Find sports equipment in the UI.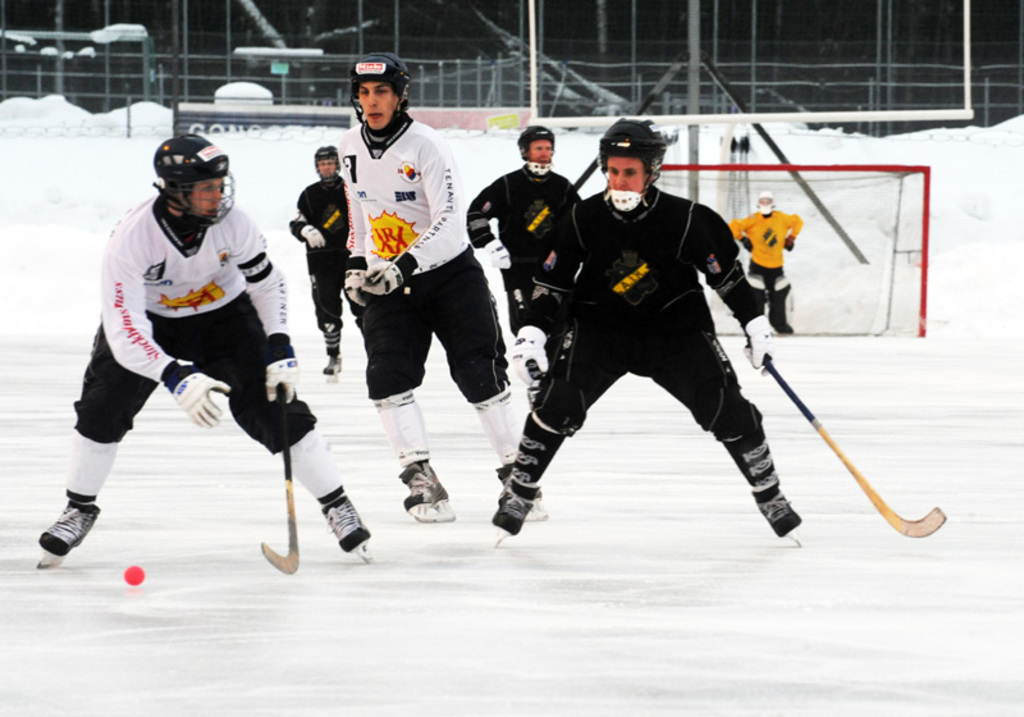
UI element at l=749, t=480, r=805, b=548.
